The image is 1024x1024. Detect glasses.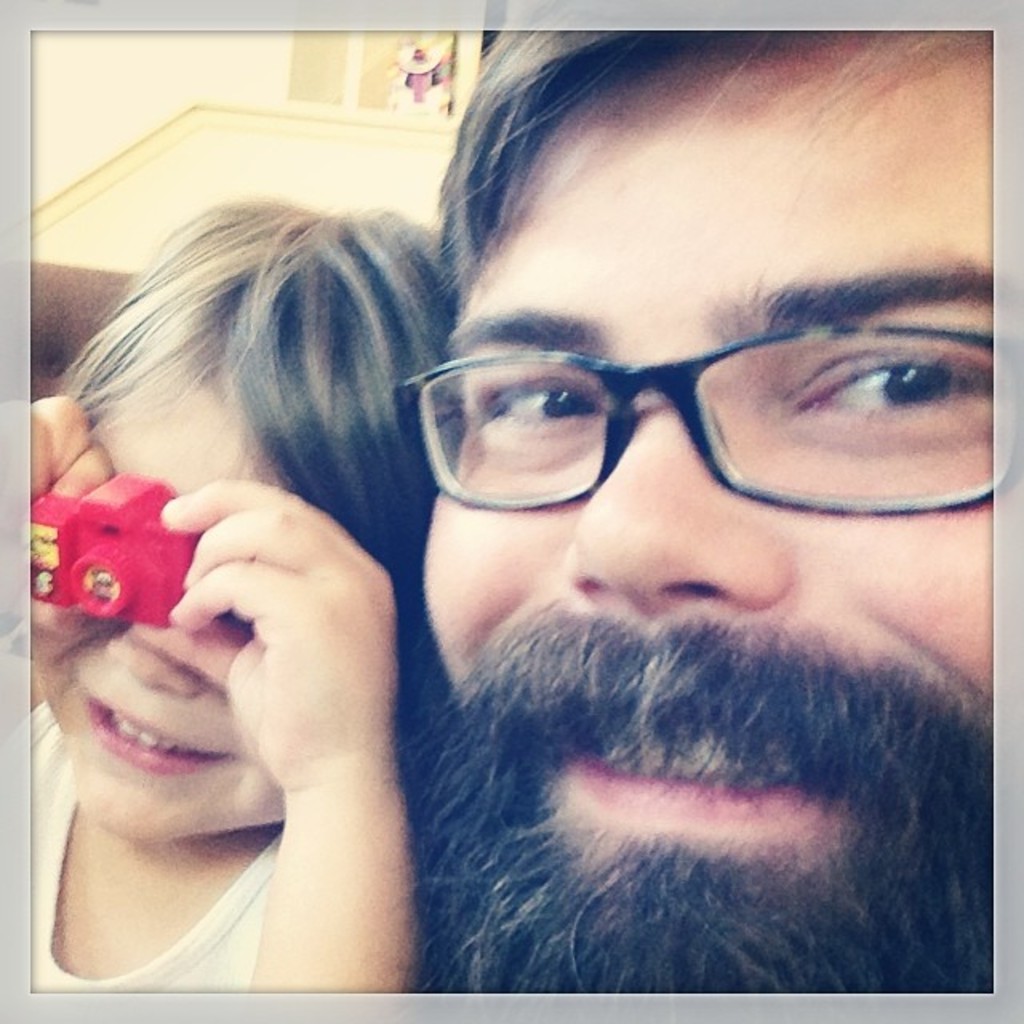
Detection: left=368, top=291, right=976, bottom=528.
